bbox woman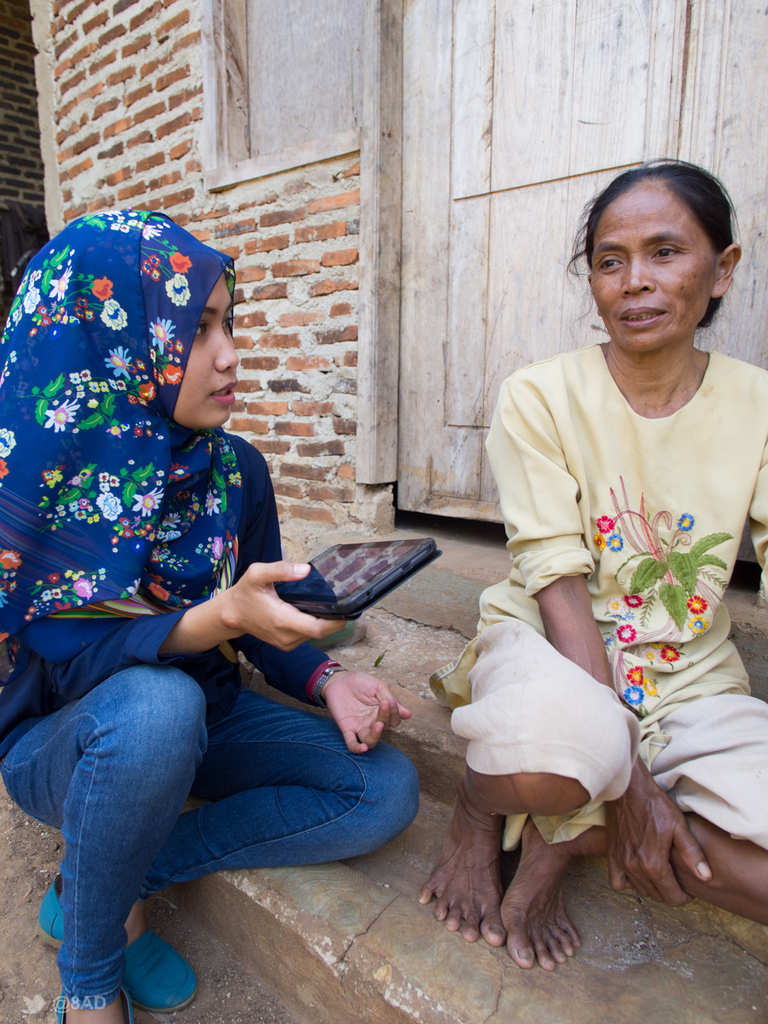
(0, 207, 422, 1023)
